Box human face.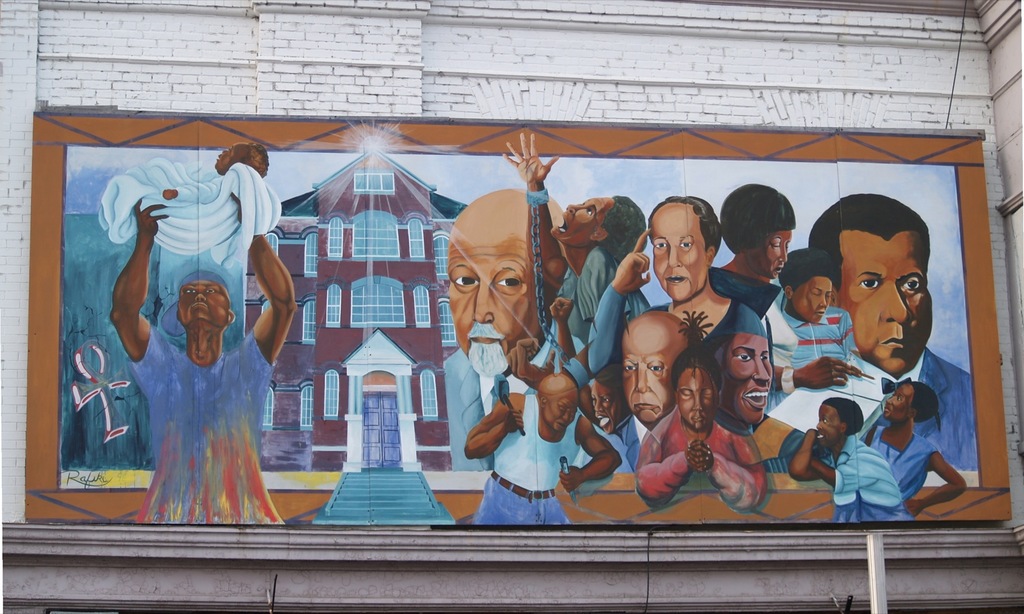
(x1=815, y1=402, x2=837, y2=447).
